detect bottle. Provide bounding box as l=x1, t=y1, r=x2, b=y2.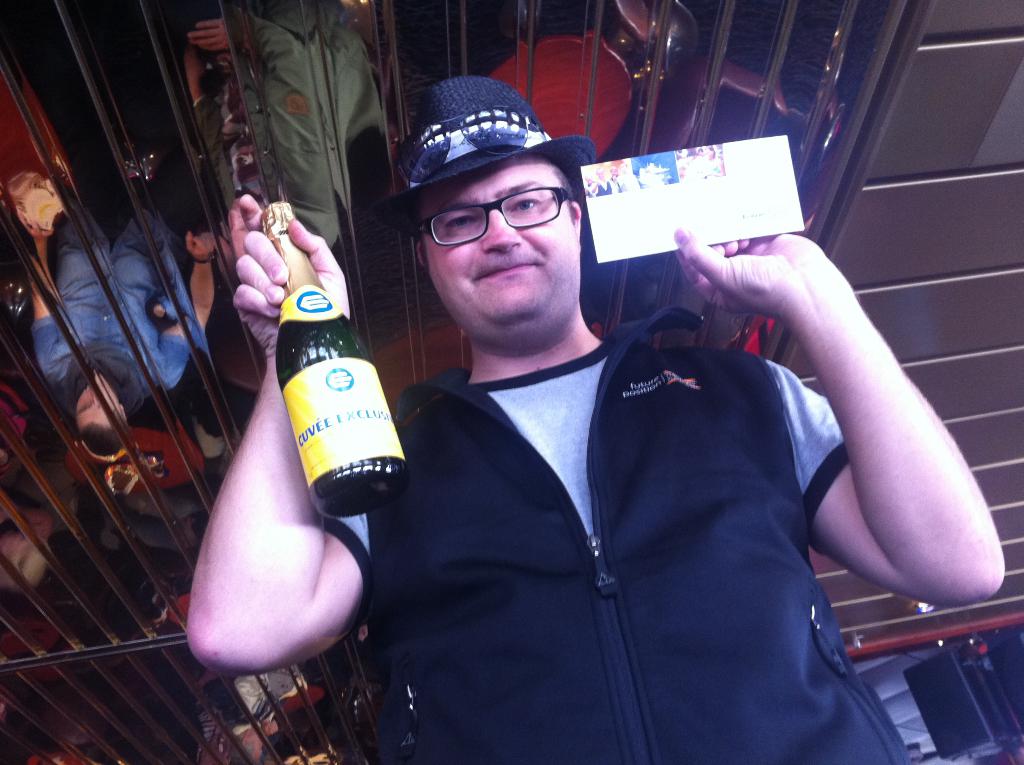
l=271, t=202, r=409, b=519.
